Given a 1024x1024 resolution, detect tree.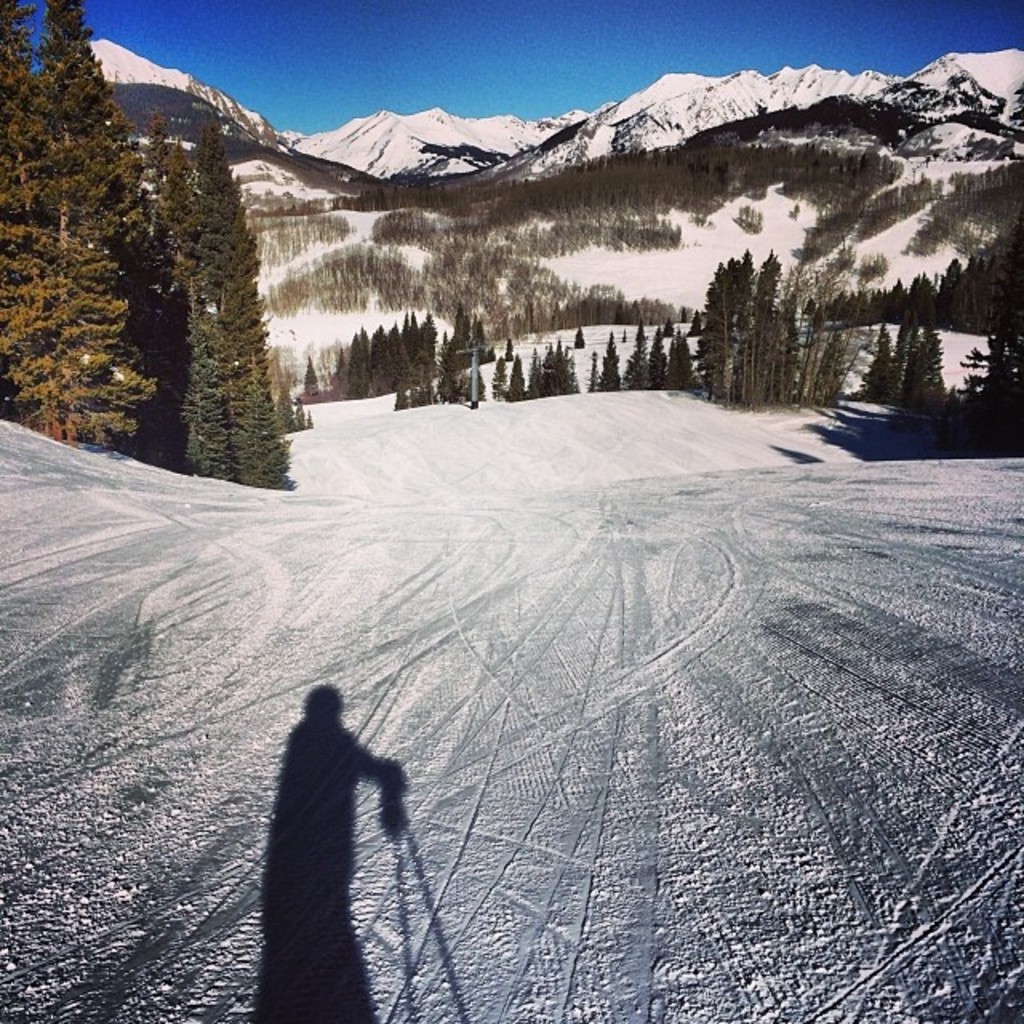
locate(603, 328, 627, 390).
